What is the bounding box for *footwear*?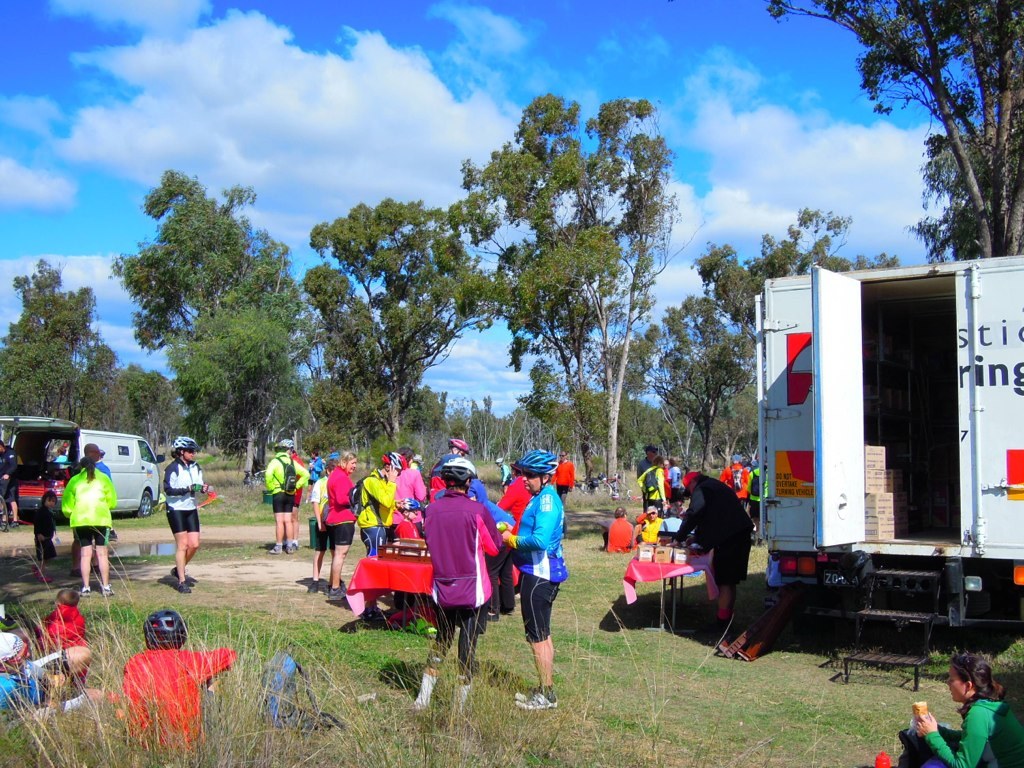
(78, 586, 93, 601).
